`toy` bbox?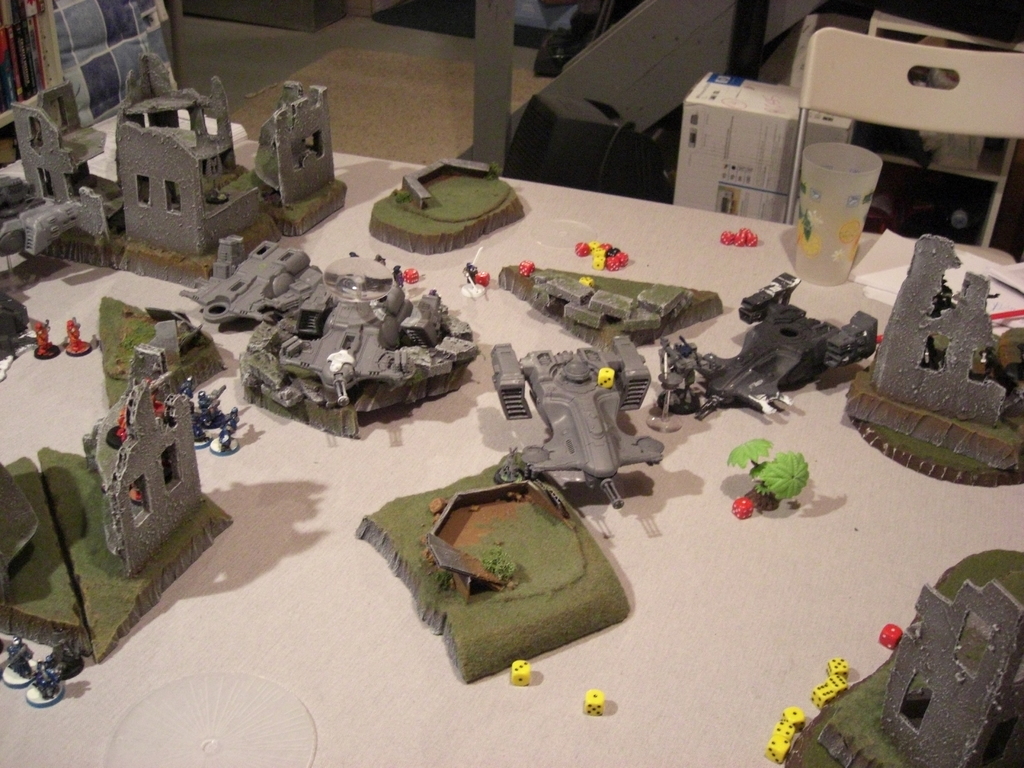
locate(571, 241, 628, 269)
